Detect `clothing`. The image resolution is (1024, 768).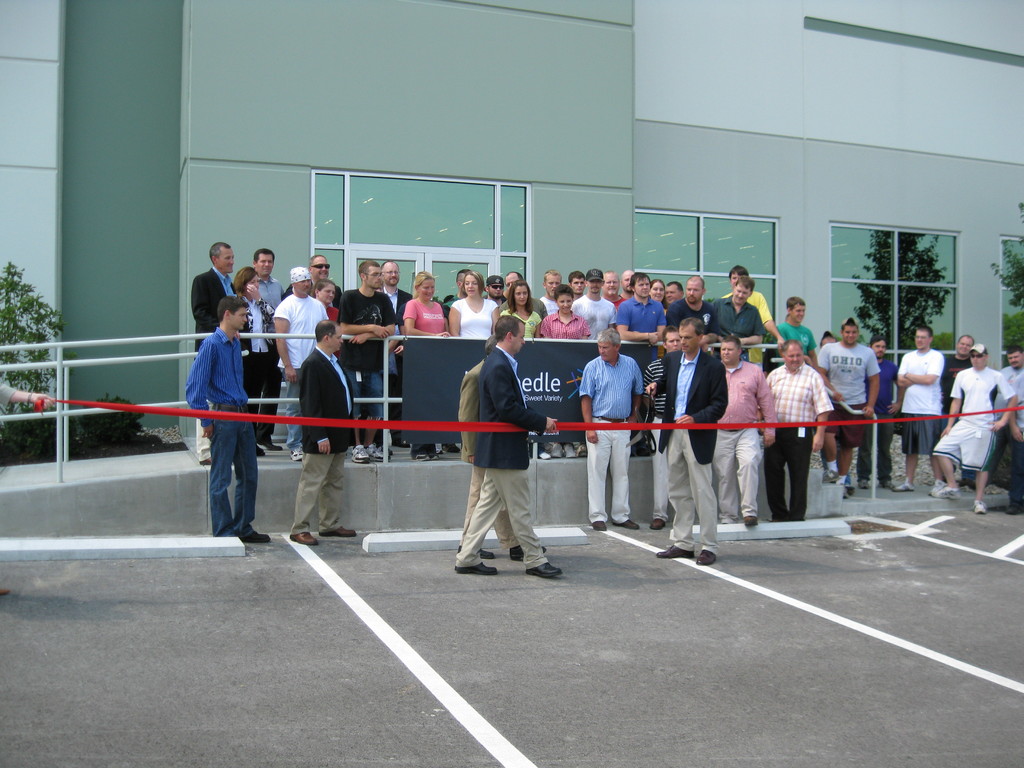
bbox=[450, 292, 499, 351].
